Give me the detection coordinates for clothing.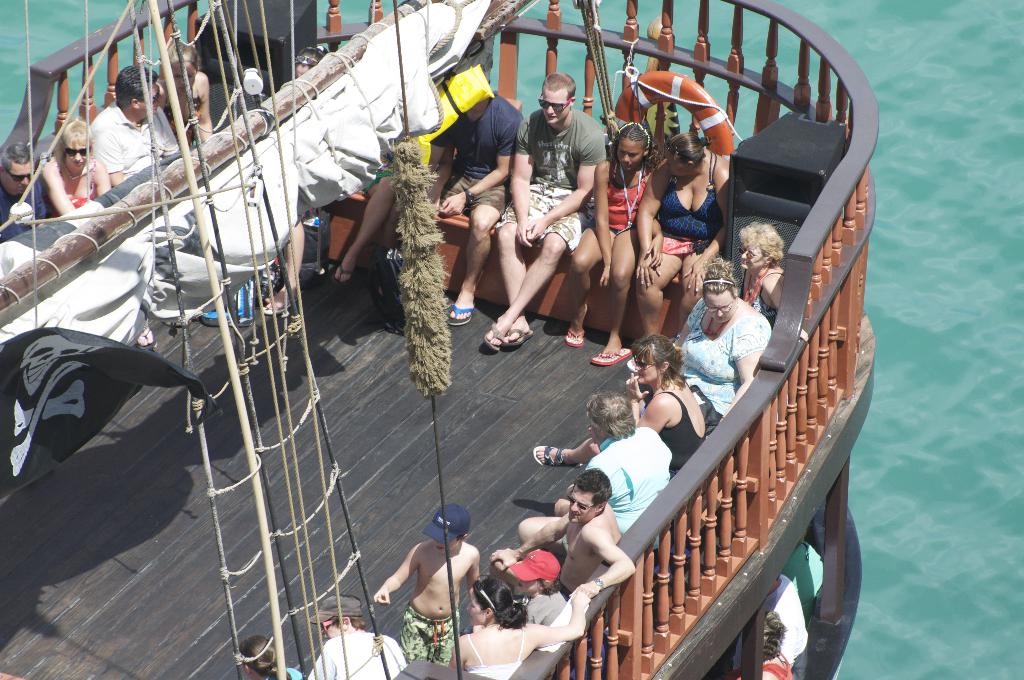
<region>433, 174, 506, 215</region>.
